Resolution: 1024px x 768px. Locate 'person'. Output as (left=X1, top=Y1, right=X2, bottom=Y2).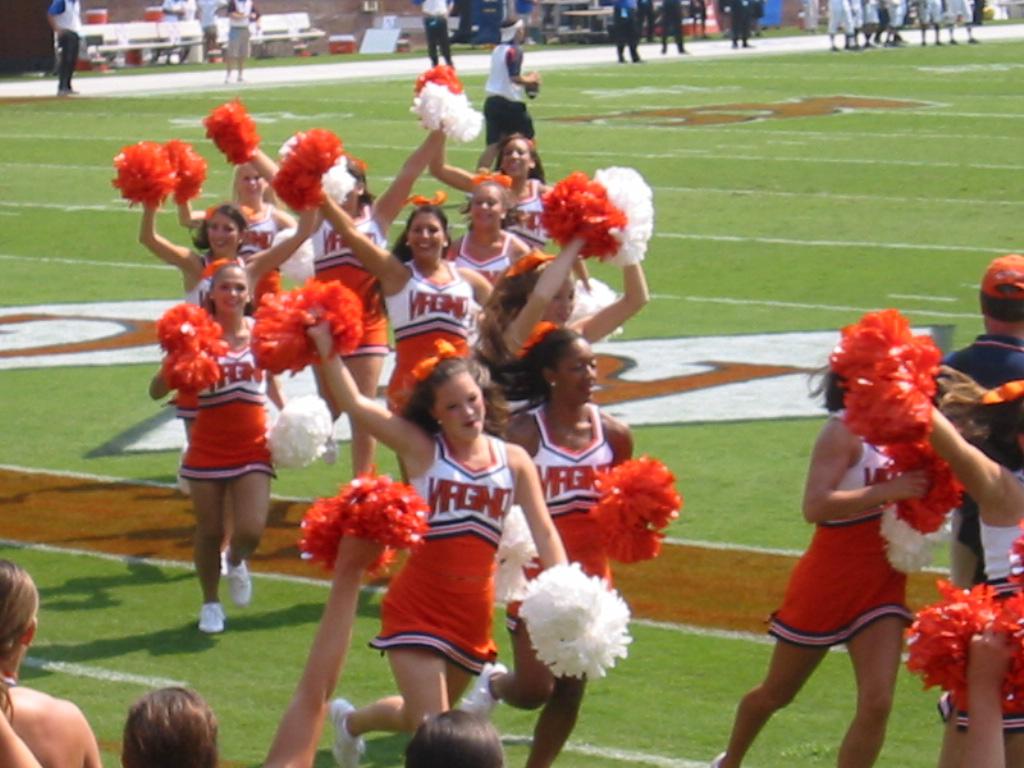
(left=671, top=0, right=684, bottom=55).
